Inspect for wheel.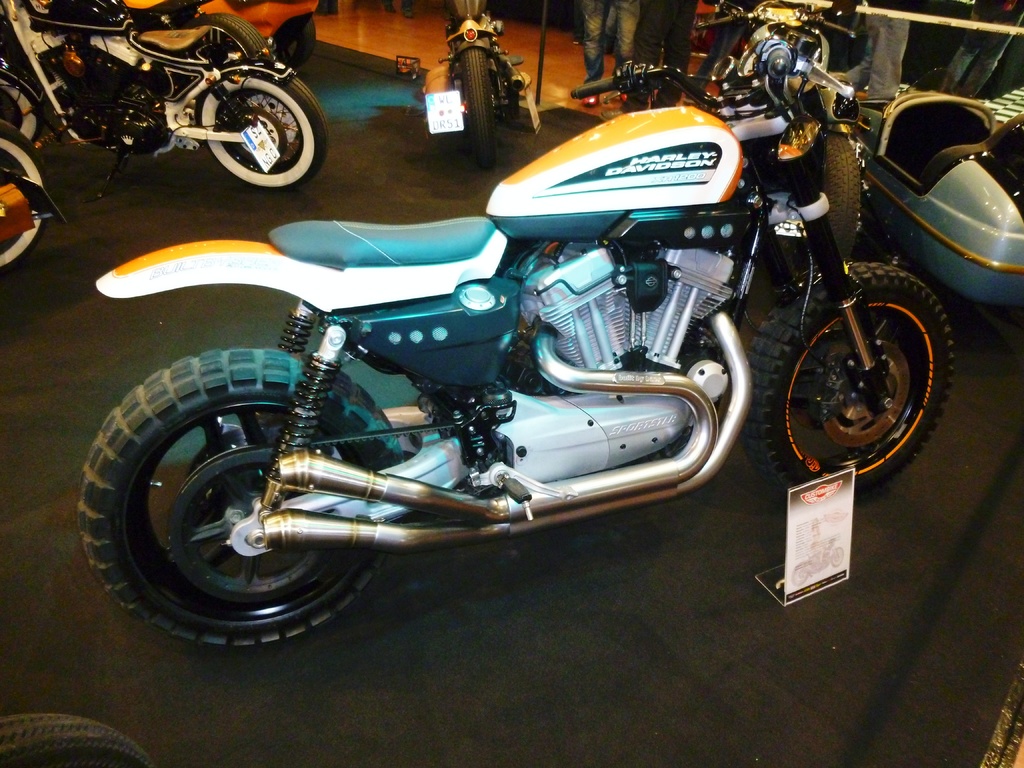
Inspection: bbox=(191, 61, 328, 188).
